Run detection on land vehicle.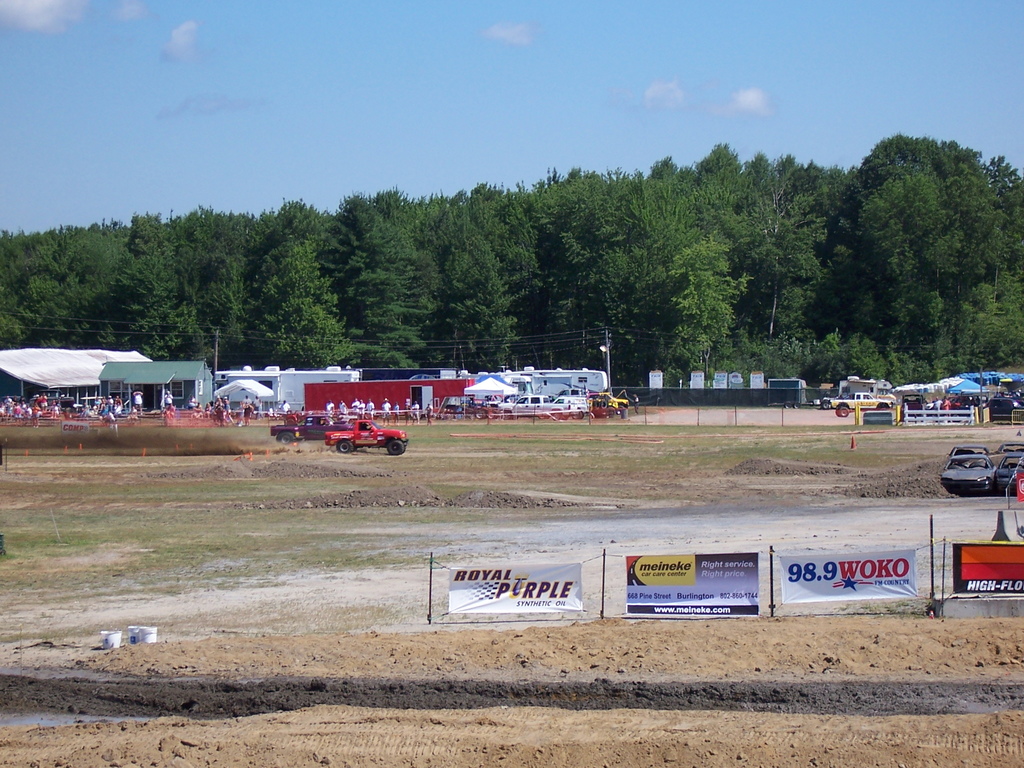
Result: [939, 451, 991, 497].
